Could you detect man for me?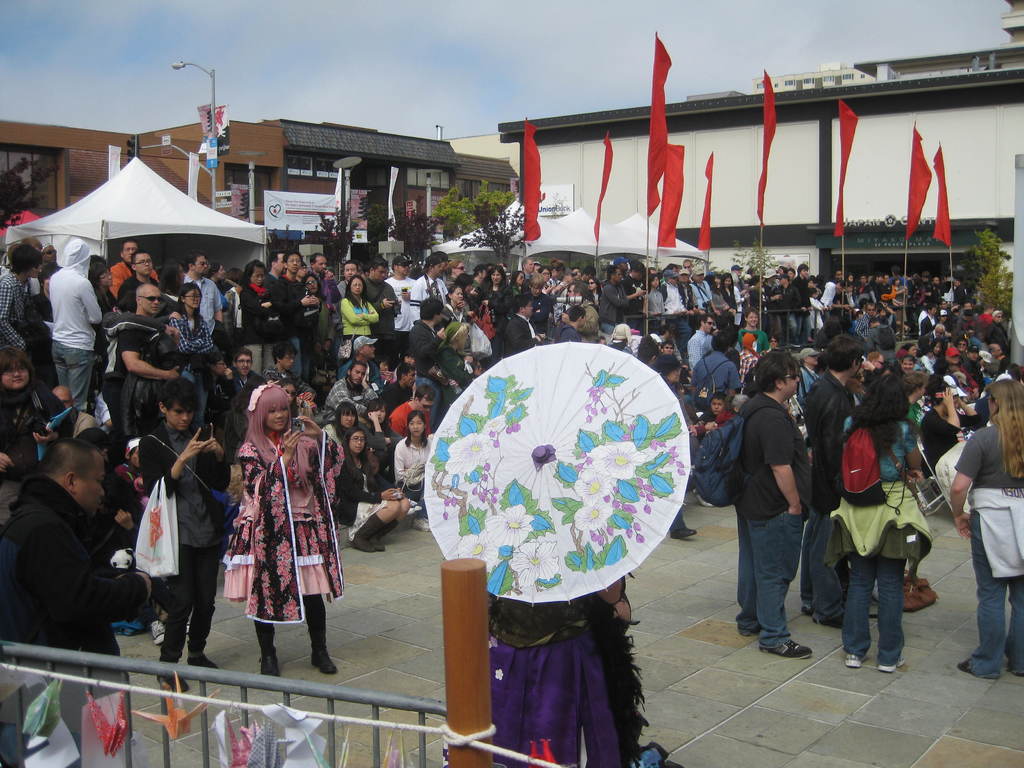
Detection result: locate(262, 249, 282, 289).
